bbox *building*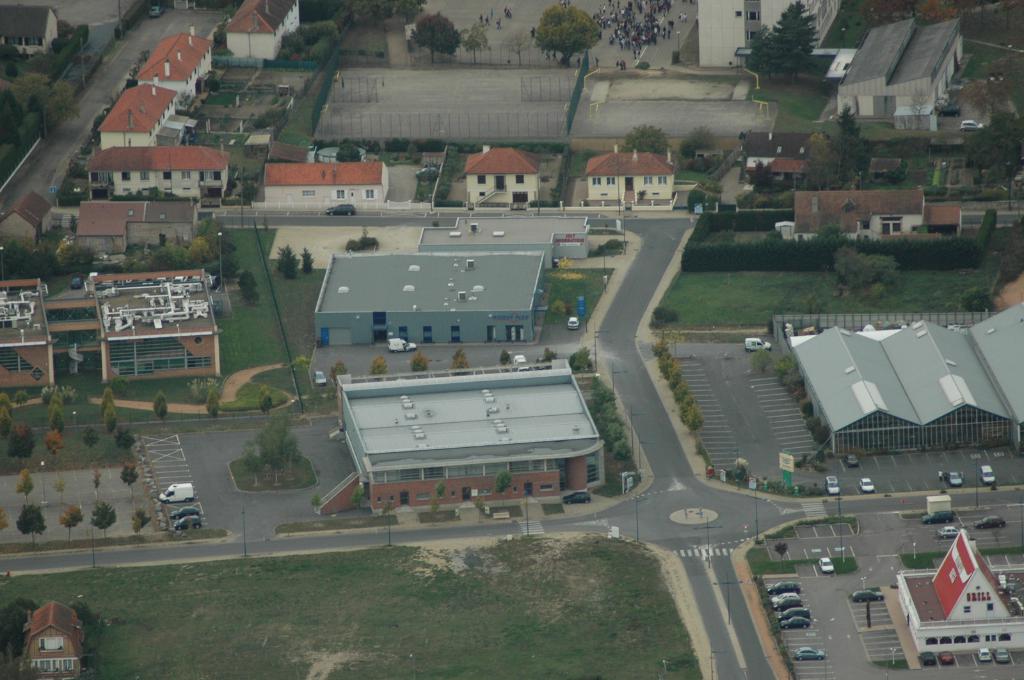
locate(316, 215, 588, 334)
